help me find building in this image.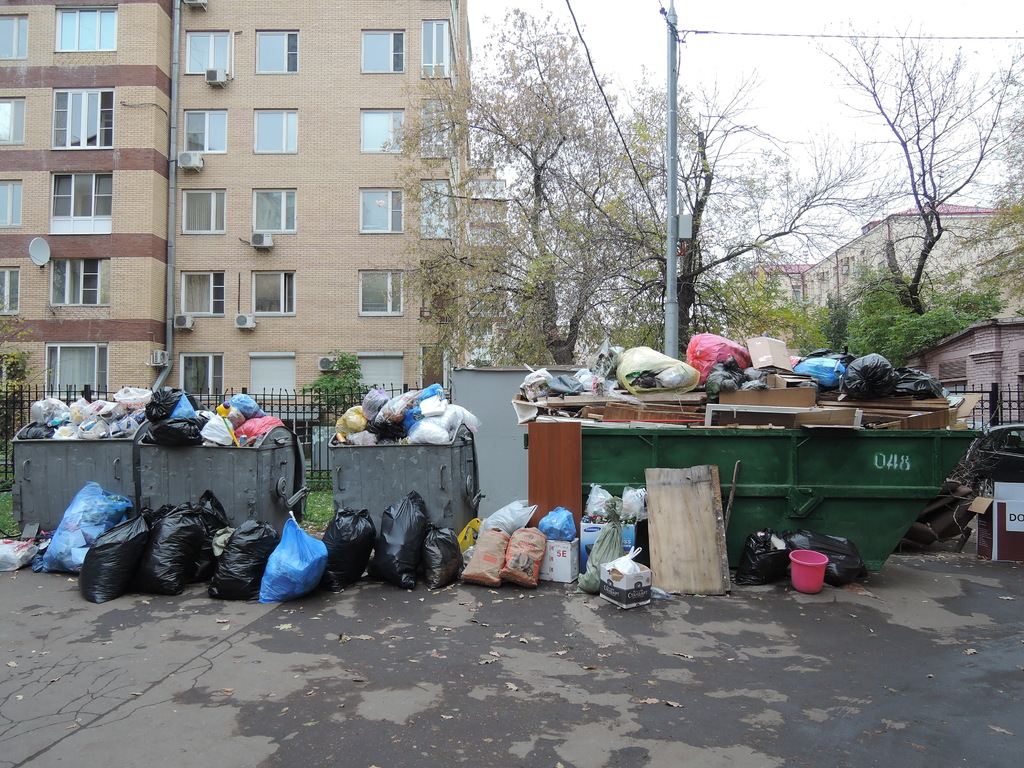
Found it: 0/0/519/458.
